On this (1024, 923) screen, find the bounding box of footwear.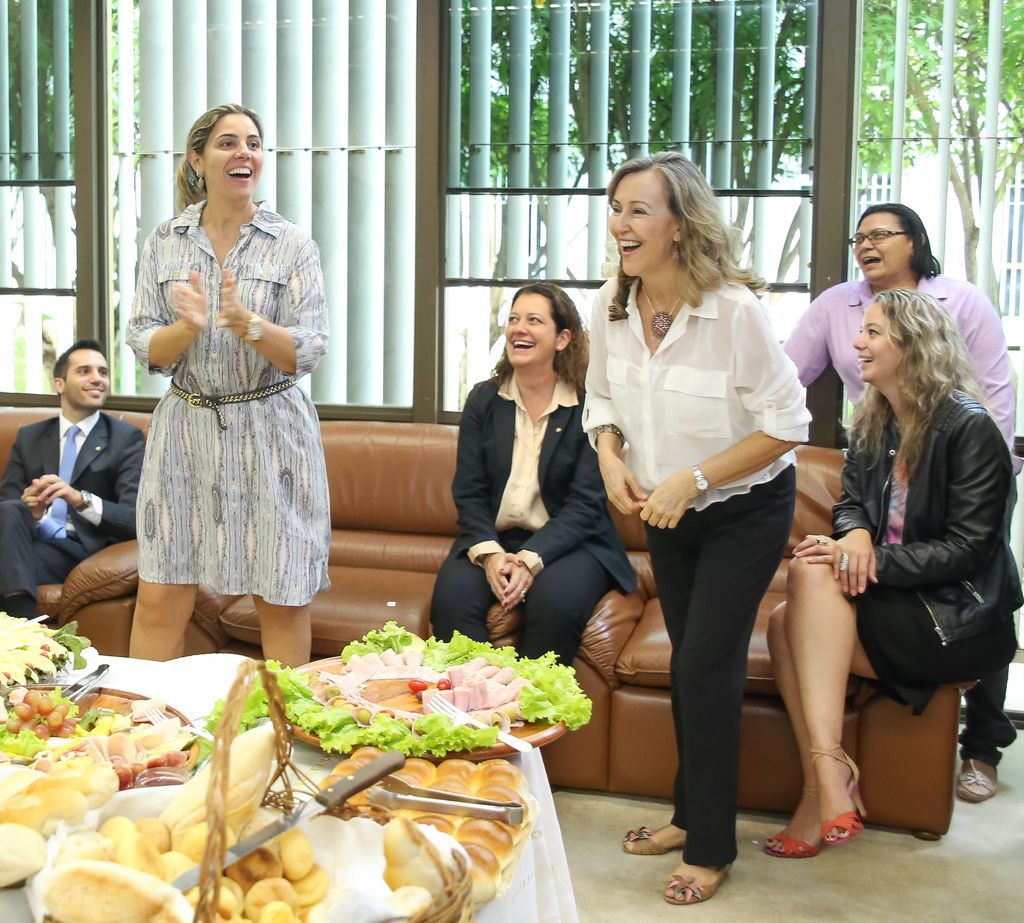
Bounding box: BBox(802, 752, 881, 864).
